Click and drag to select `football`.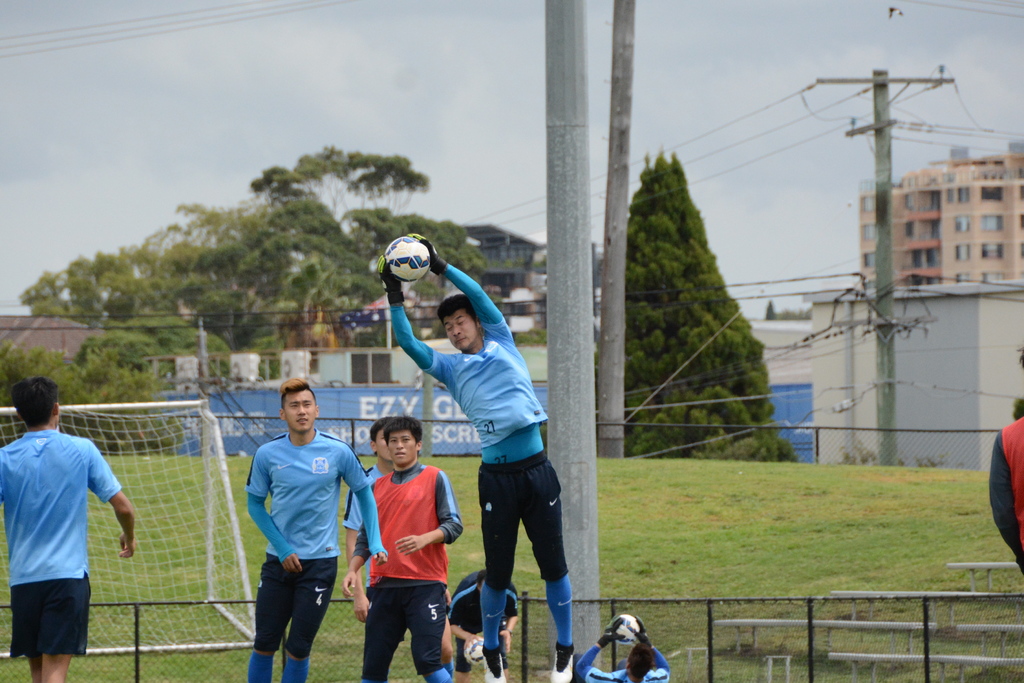
Selection: <region>614, 613, 645, 644</region>.
